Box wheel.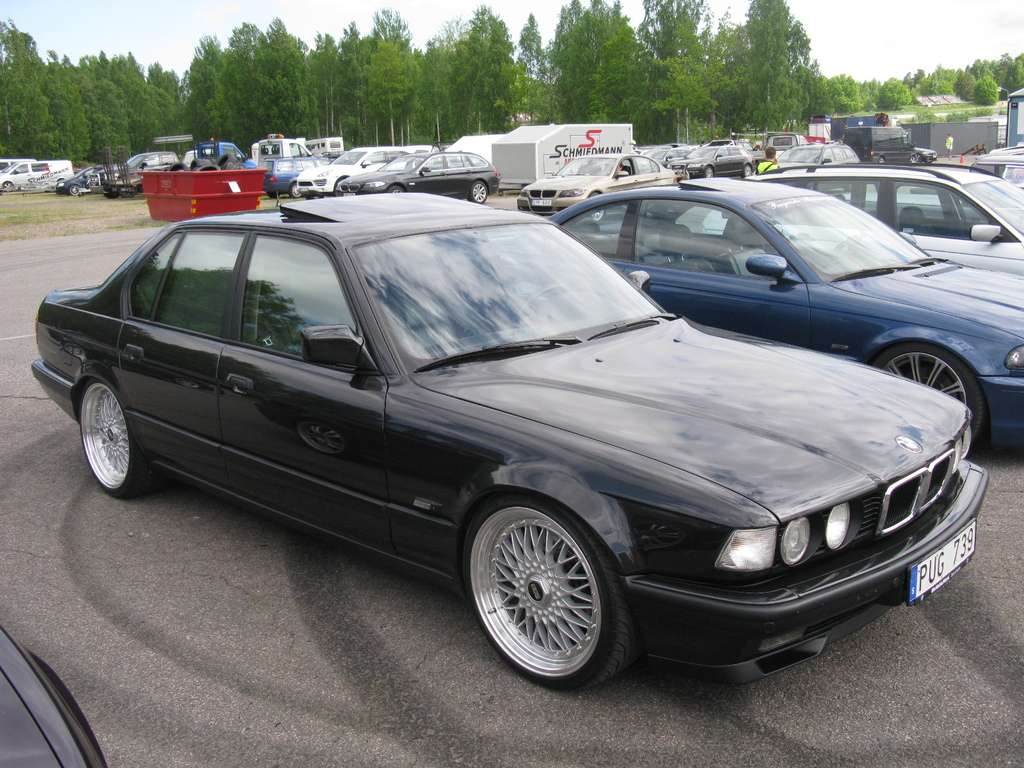
(333, 179, 345, 197).
